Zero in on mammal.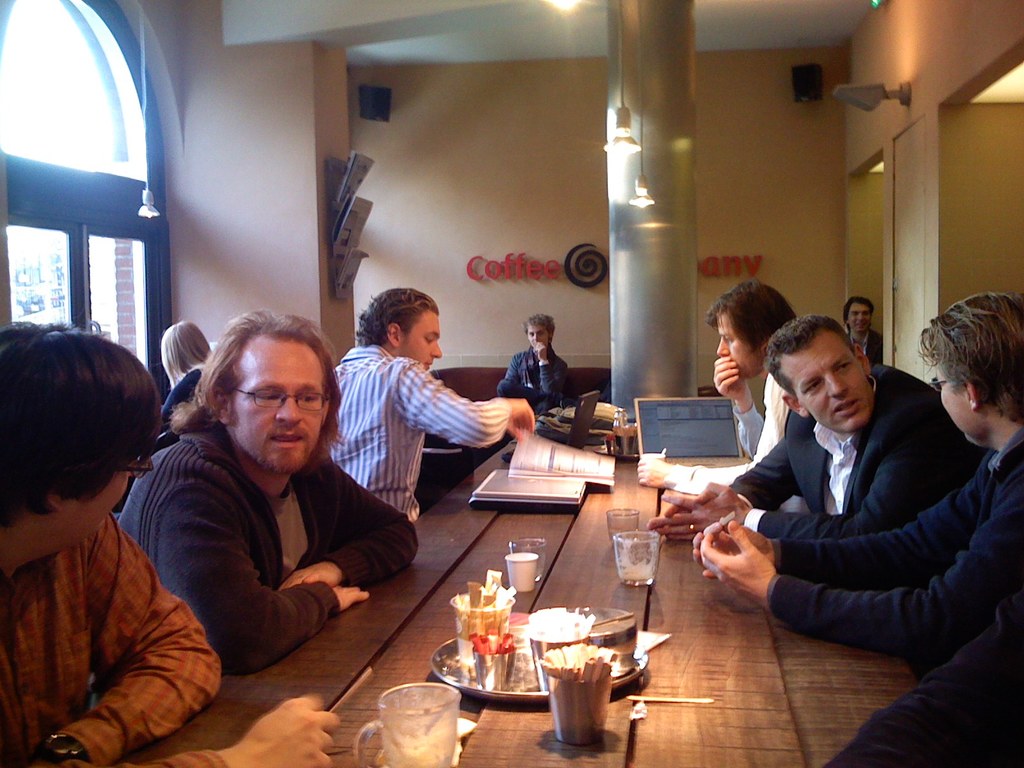
Zeroed in: bbox(116, 307, 420, 675).
